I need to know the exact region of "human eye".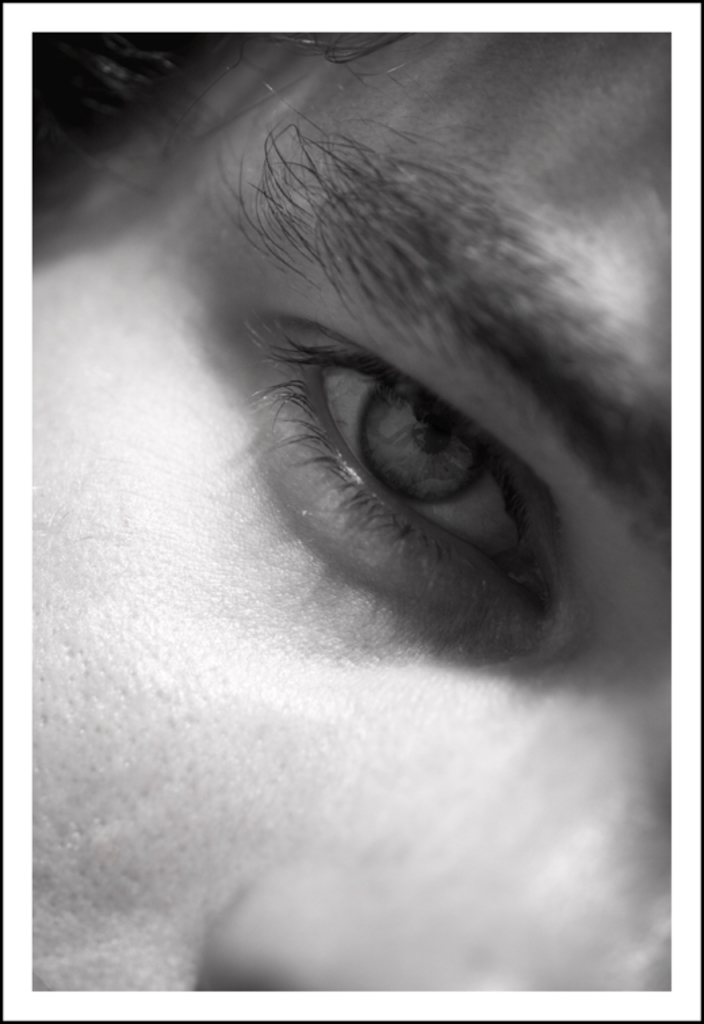
Region: 222/267/574/646.
